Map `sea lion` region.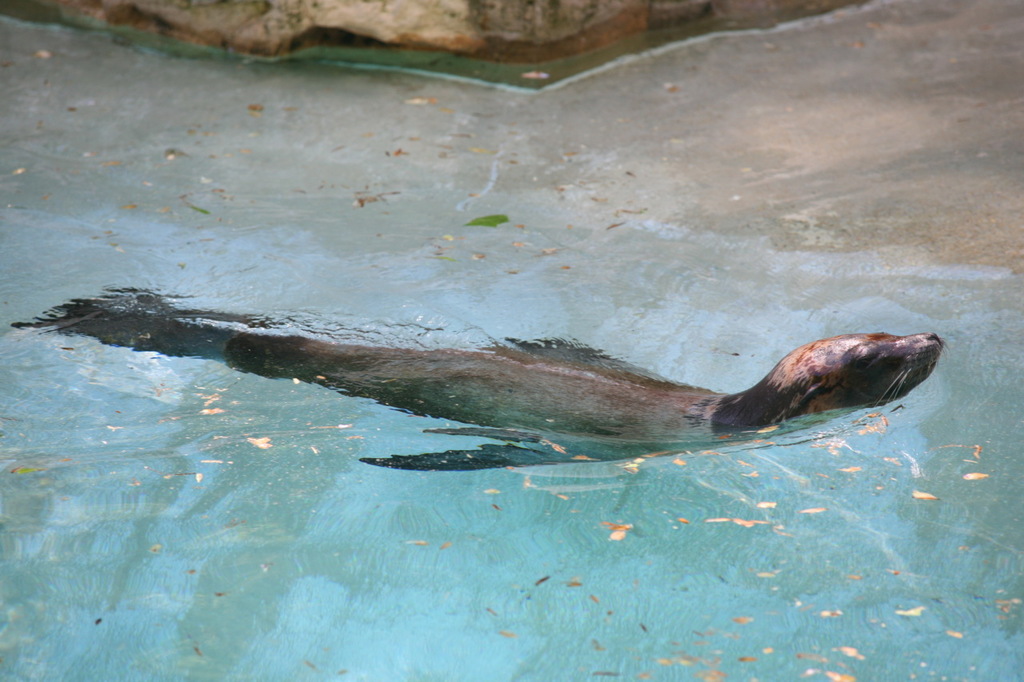
Mapped to detection(13, 316, 949, 472).
